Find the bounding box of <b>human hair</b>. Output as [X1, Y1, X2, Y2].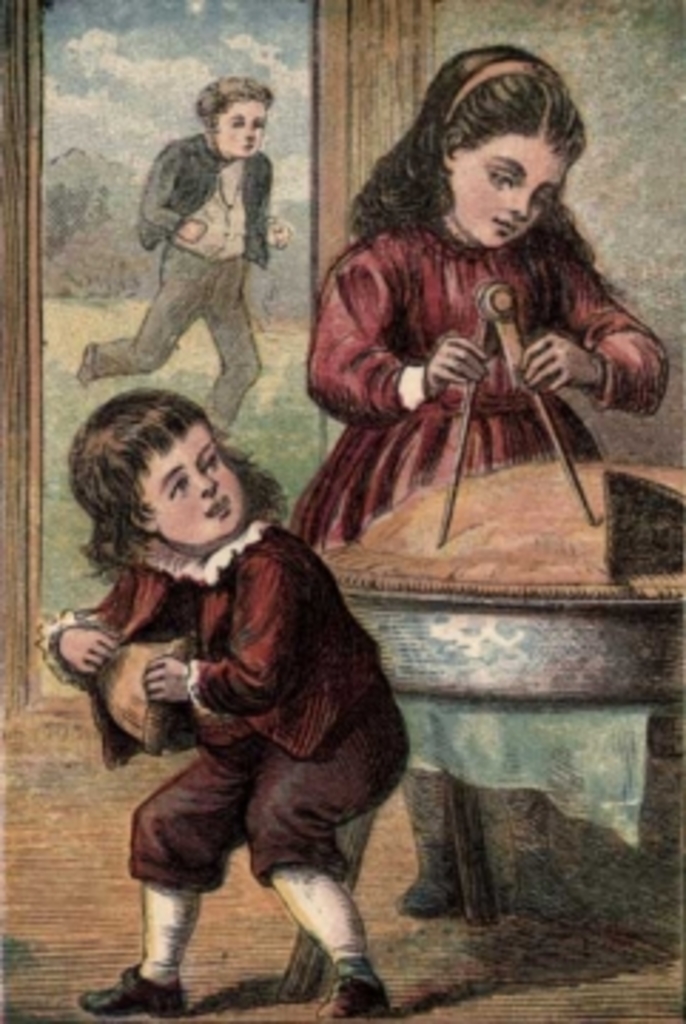
[356, 51, 606, 336].
